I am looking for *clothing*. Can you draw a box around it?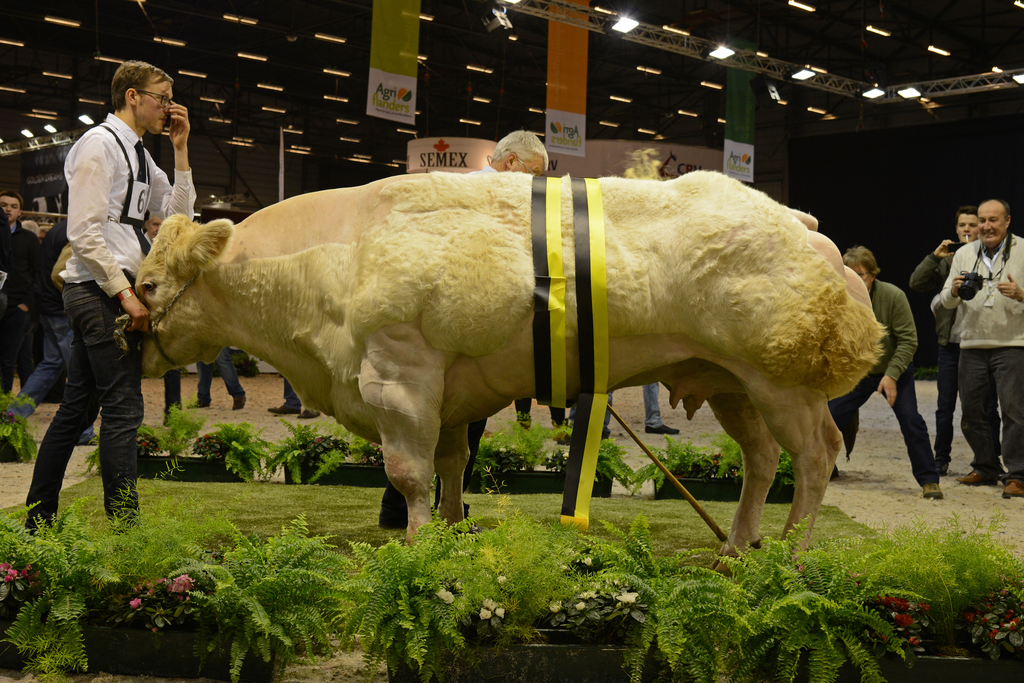
Sure, the bounding box is select_region(7, 213, 100, 443).
